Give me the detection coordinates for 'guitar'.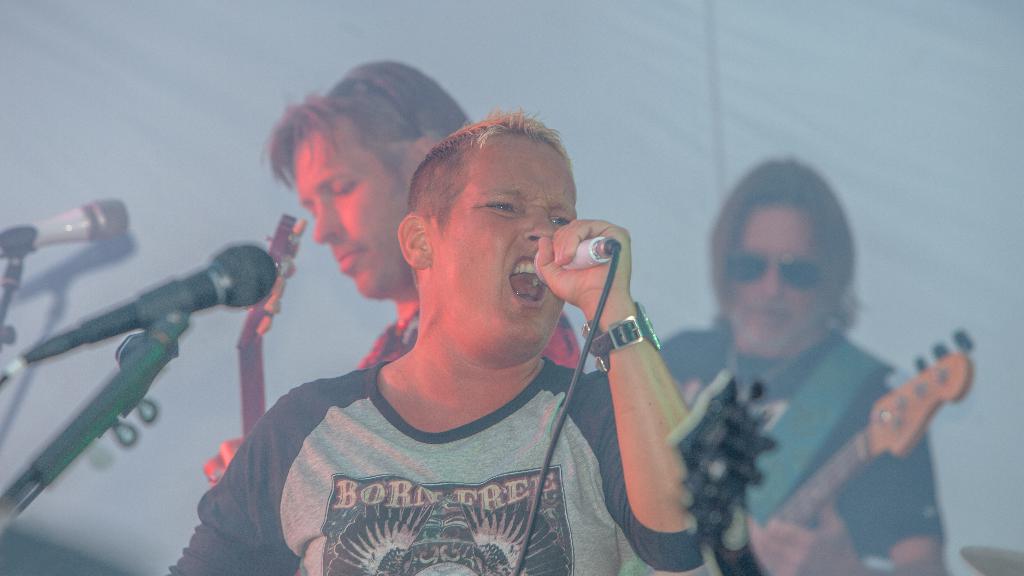
bbox=[768, 333, 976, 527].
